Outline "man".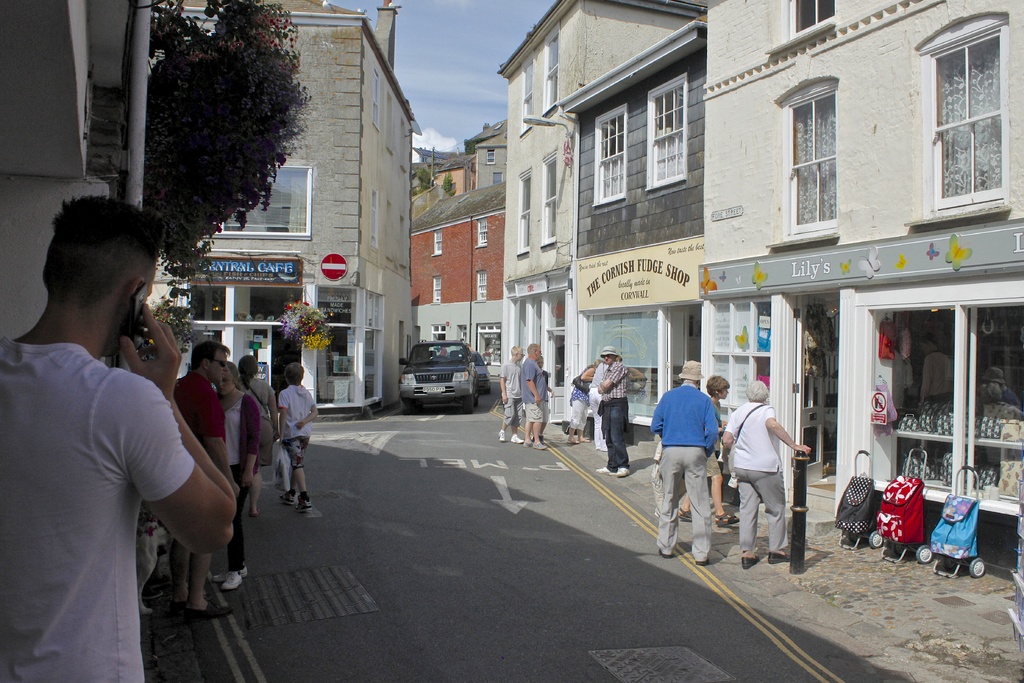
Outline: {"x1": 0, "y1": 196, "x2": 234, "y2": 682}.
